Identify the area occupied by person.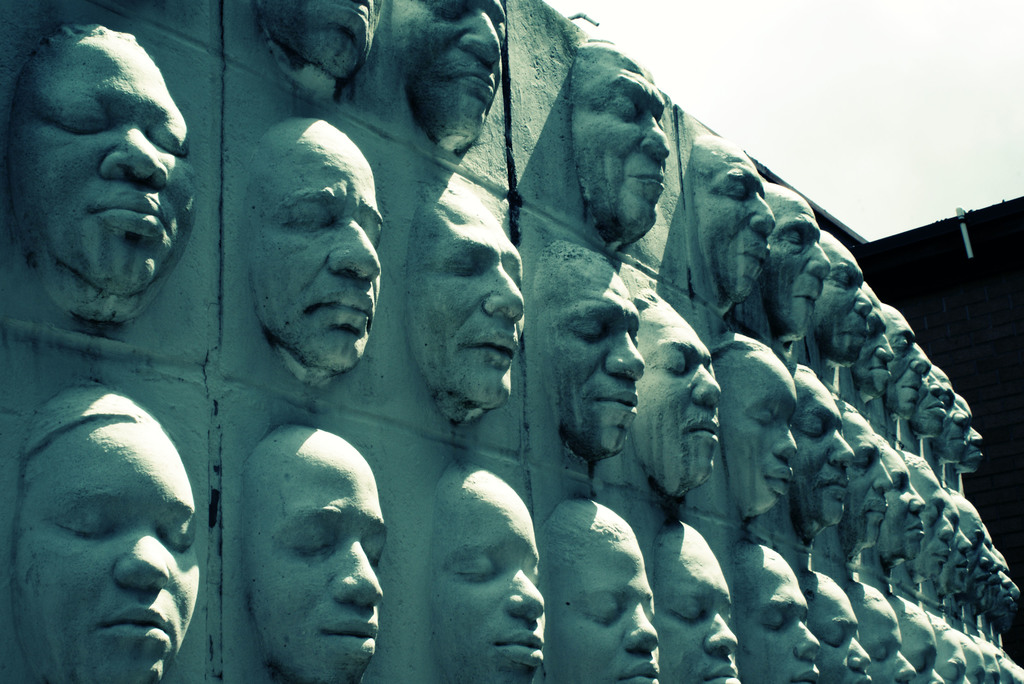
Area: 0:21:202:325.
